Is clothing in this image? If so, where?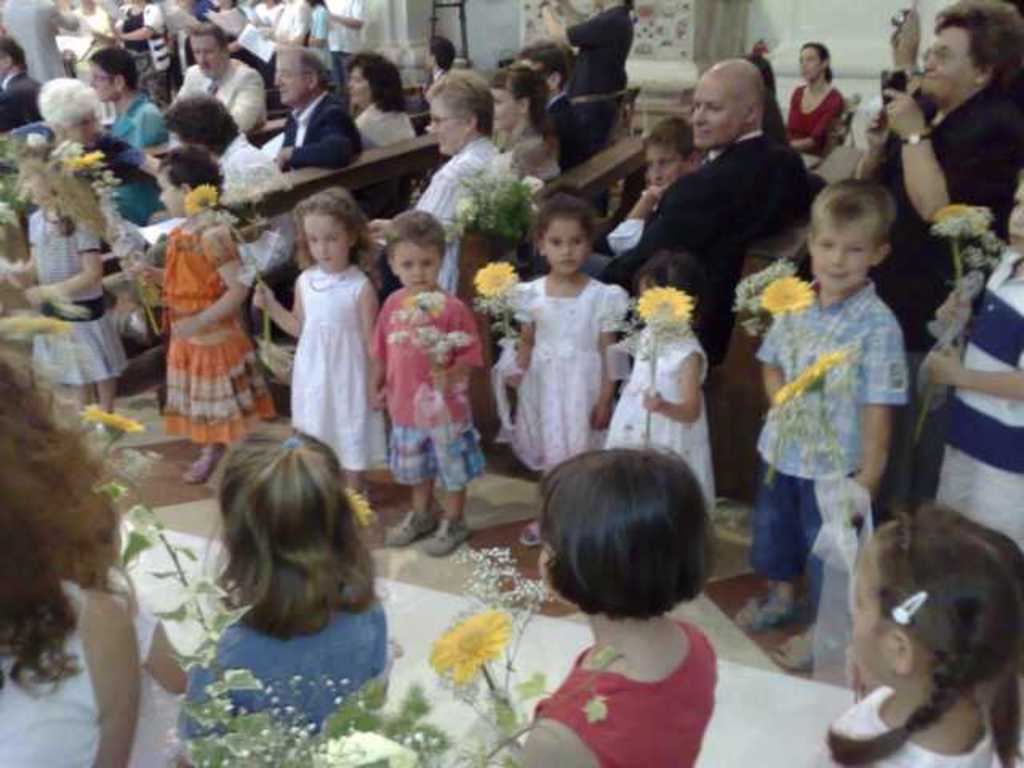
Yes, at bbox=[936, 248, 1022, 562].
